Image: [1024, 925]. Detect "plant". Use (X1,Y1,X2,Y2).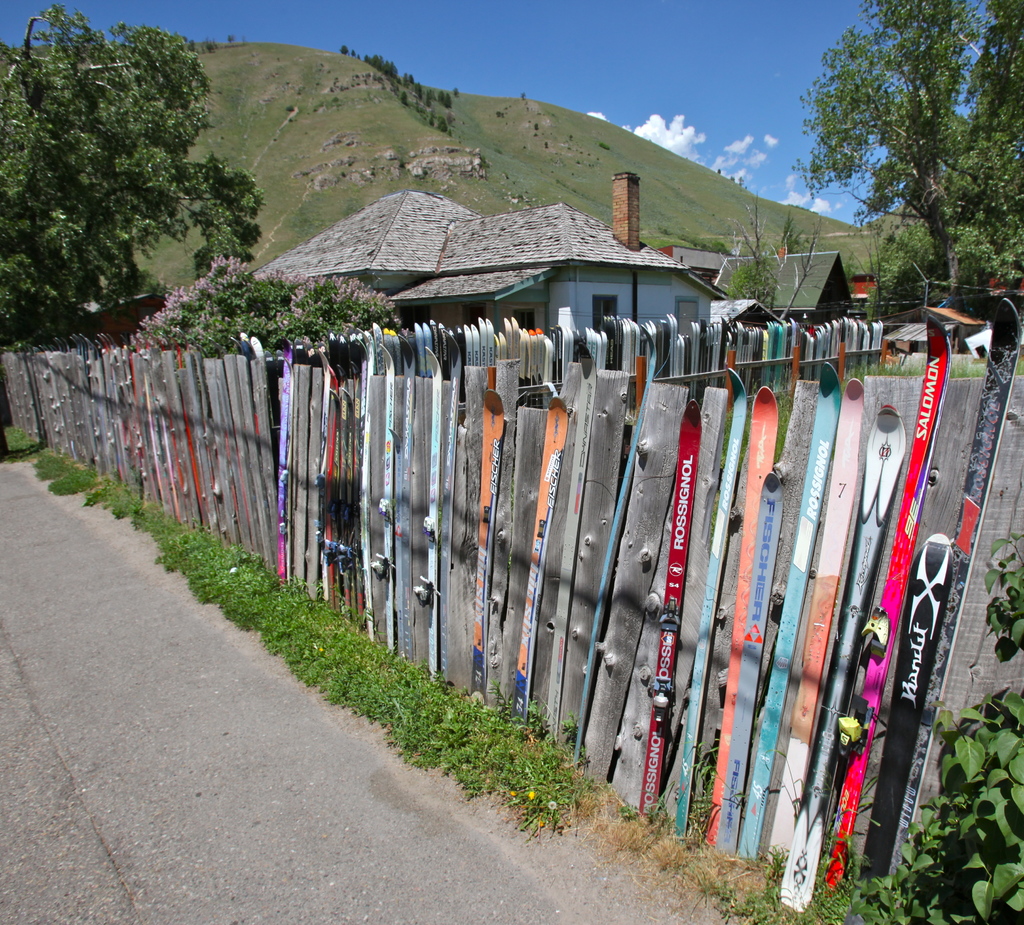
(729,174,735,182).
